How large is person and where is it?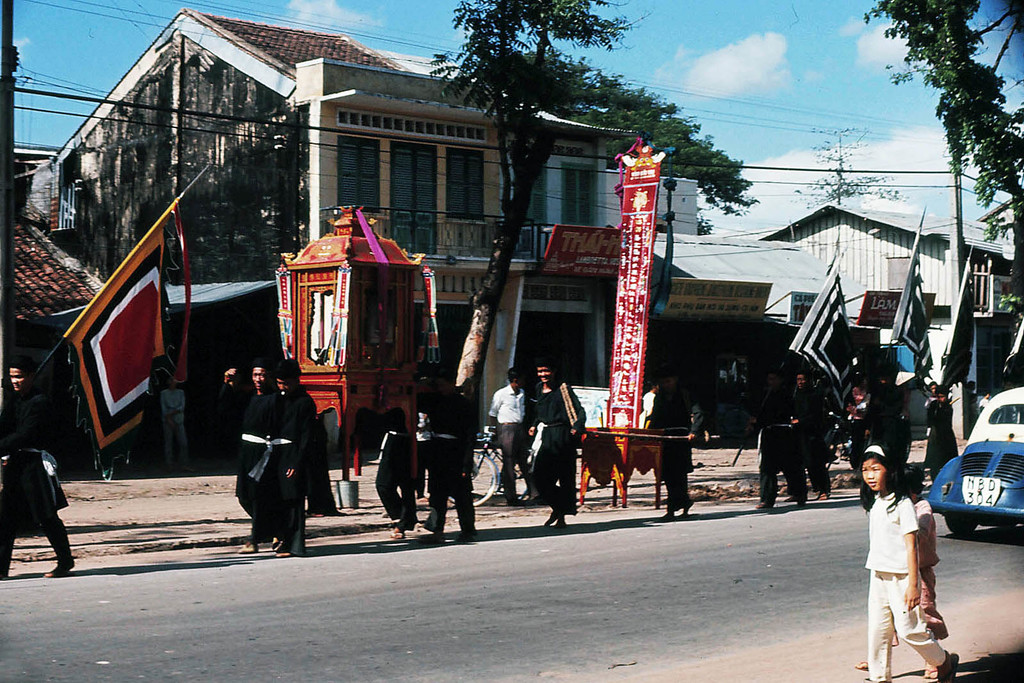
Bounding box: bbox=(414, 372, 469, 536).
